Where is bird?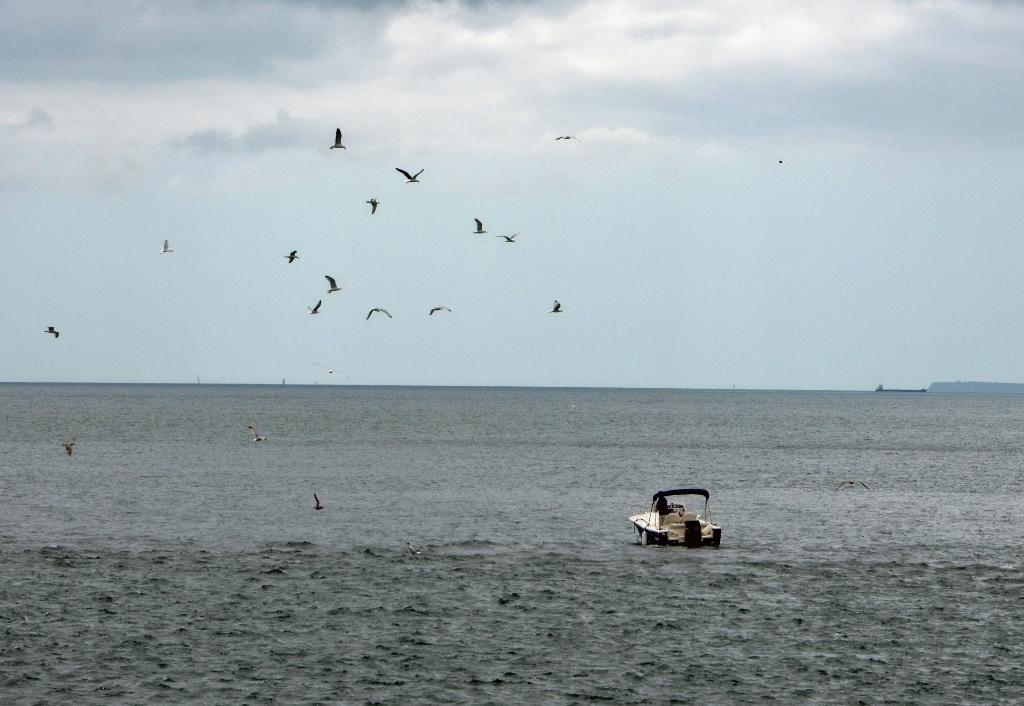
307, 303, 321, 317.
